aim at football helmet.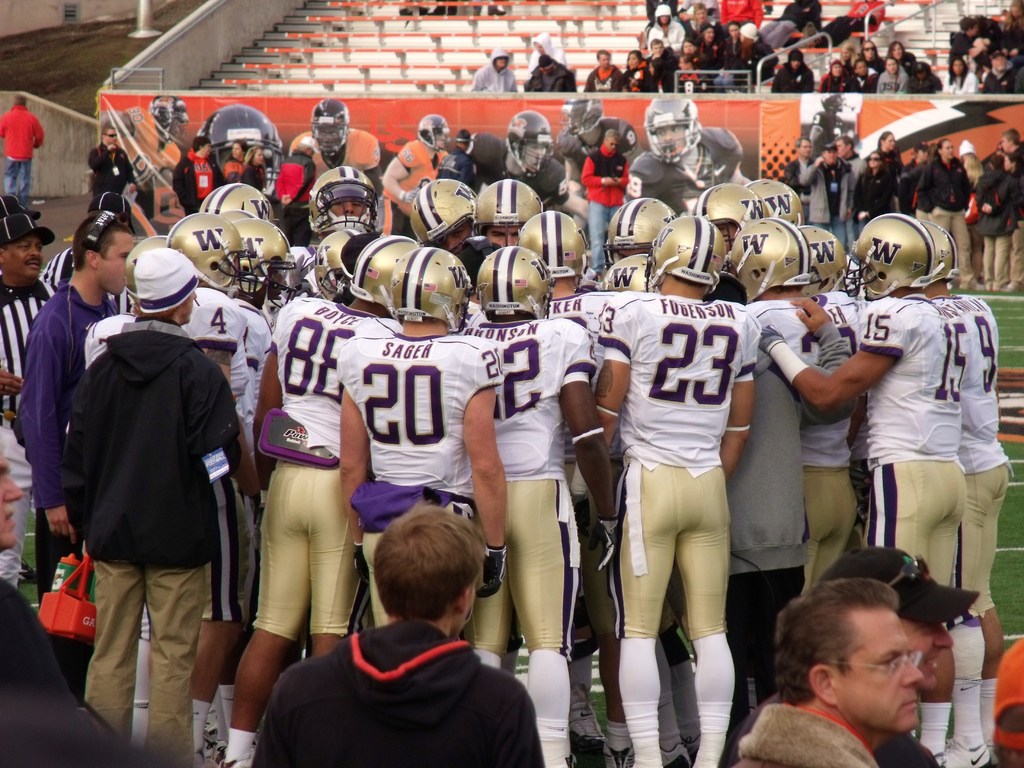
Aimed at x1=591 y1=252 x2=657 y2=298.
